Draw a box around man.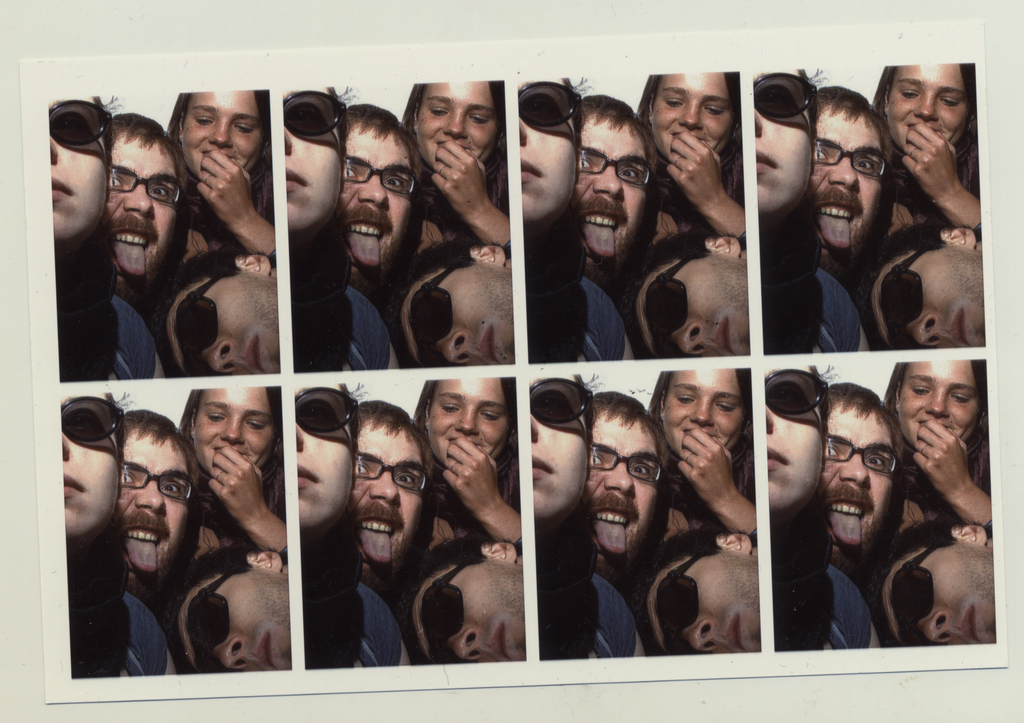
584, 389, 666, 621.
